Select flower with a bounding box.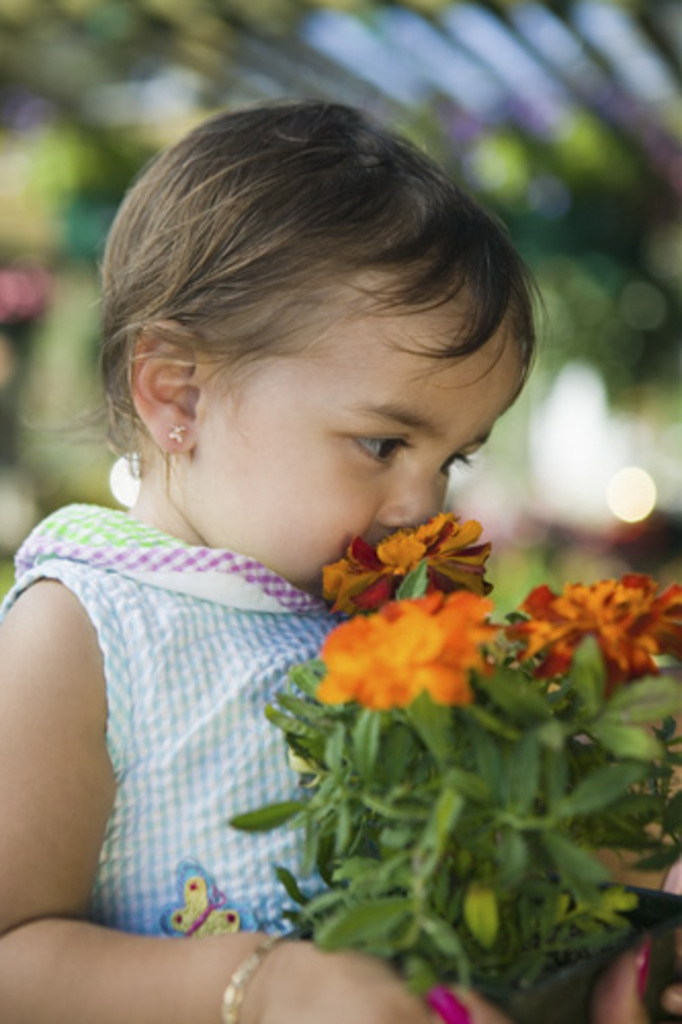
{"left": 504, "top": 569, "right": 680, "bottom": 678}.
